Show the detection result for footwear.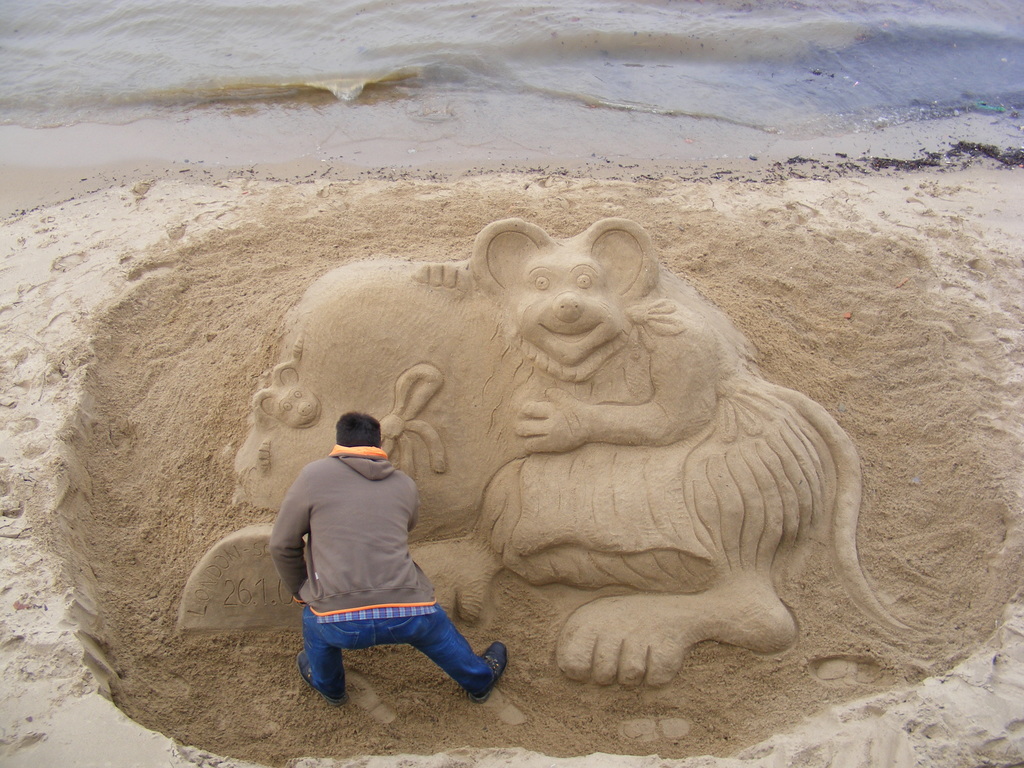
left=472, top=636, right=508, bottom=707.
